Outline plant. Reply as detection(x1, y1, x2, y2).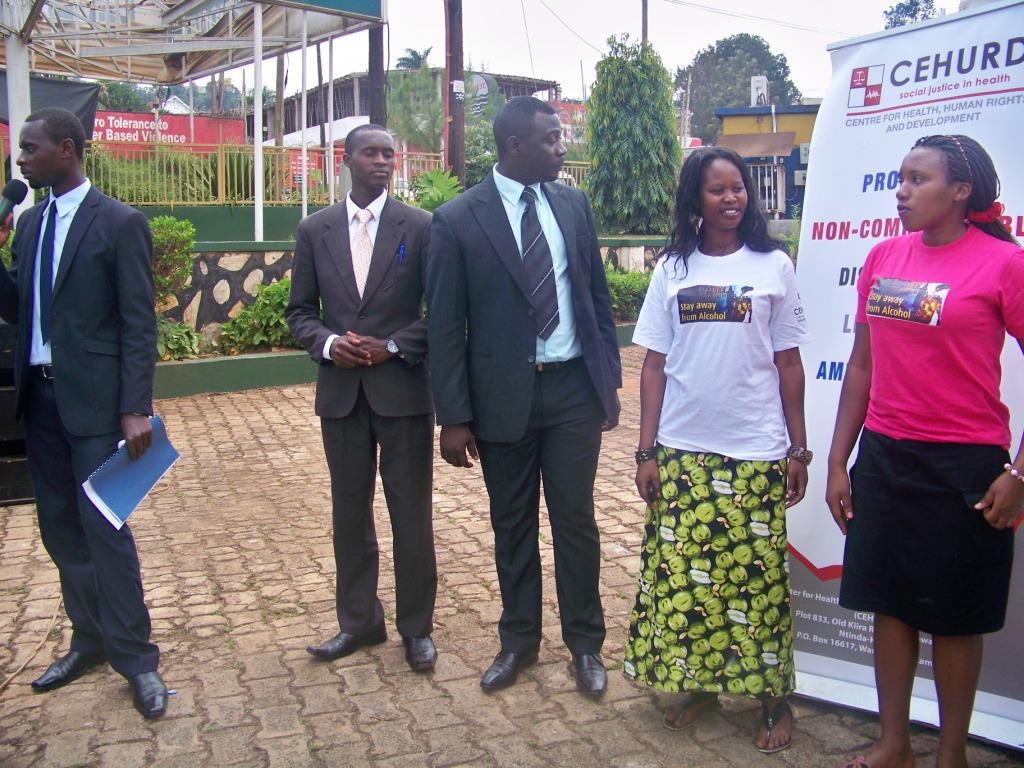
detection(148, 318, 195, 357).
